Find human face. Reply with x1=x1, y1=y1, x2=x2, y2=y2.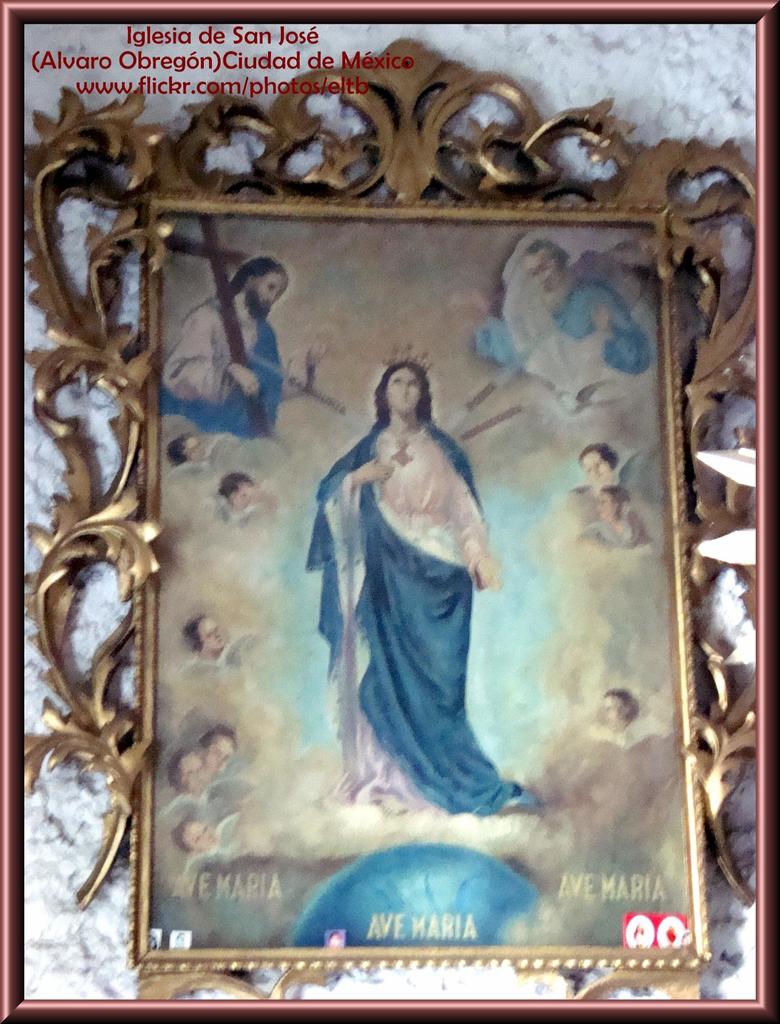
x1=385, y1=369, x2=421, y2=414.
